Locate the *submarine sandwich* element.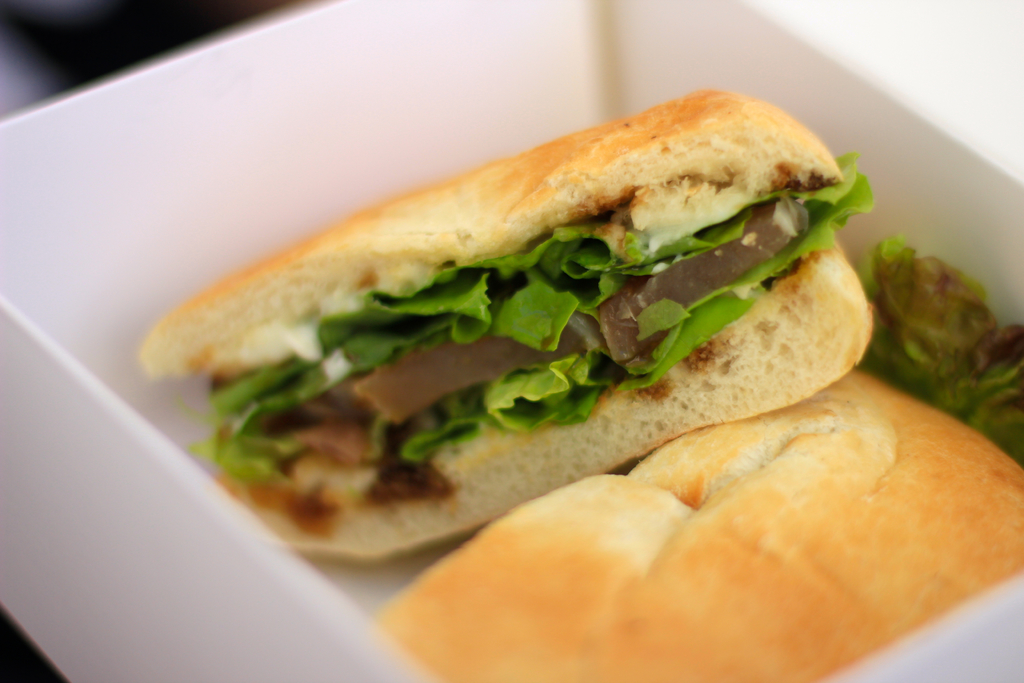
Element bbox: <bbox>162, 92, 909, 595</bbox>.
